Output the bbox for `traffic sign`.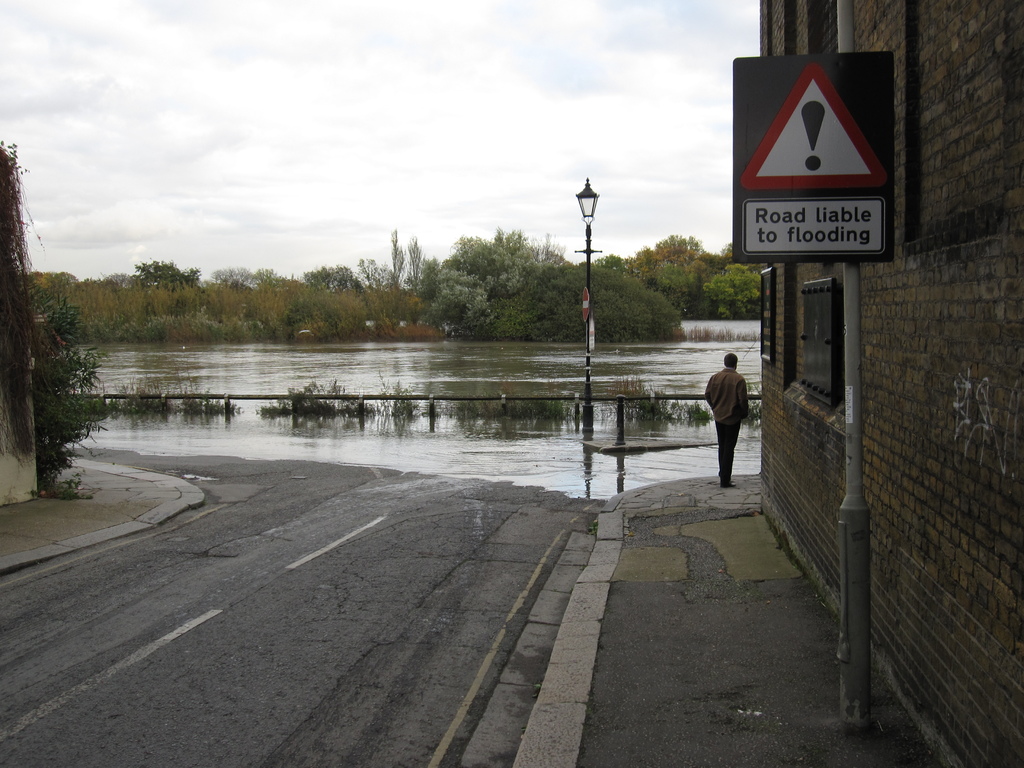
[580, 287, 590, 323].
